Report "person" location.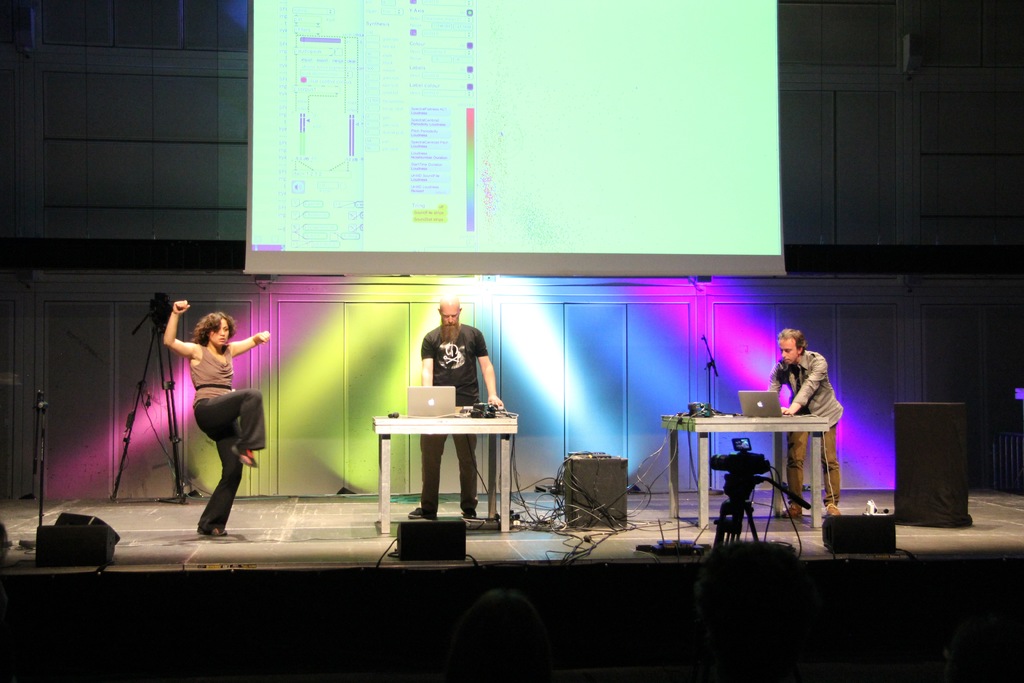
Report: left=417, top=297, right=505, bottom=523.
